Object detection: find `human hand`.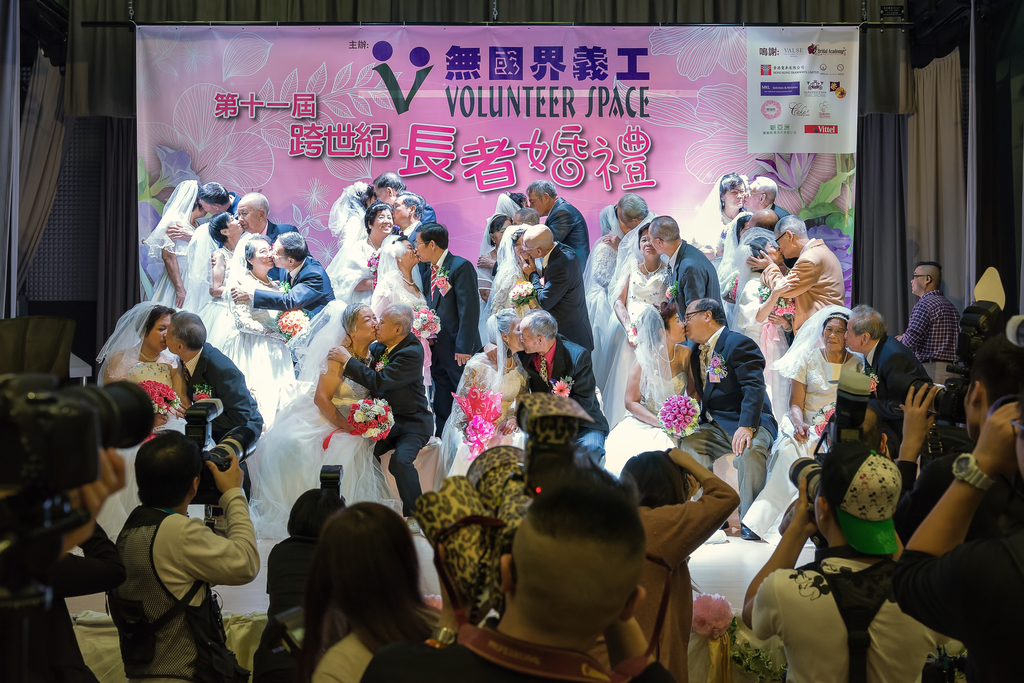
<box>732,425,756,459</box>.
